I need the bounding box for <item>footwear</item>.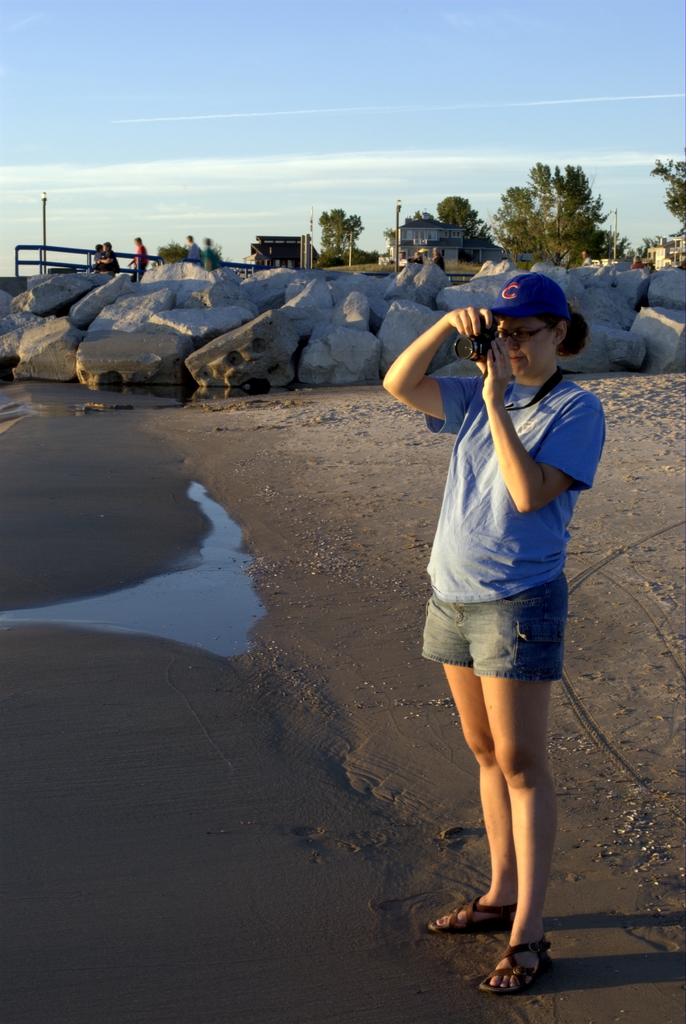
Here it is: left=426, top=890, right=510, bottom=942.
